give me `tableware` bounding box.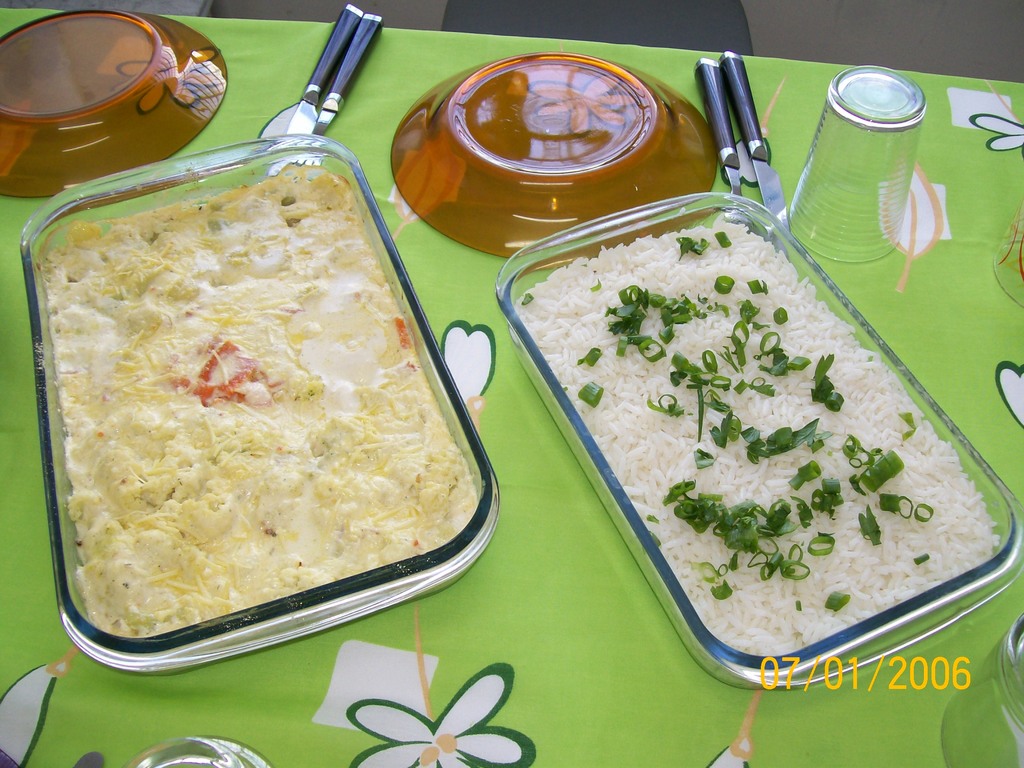
(left=694, top=56, right=762, bottom=237).
